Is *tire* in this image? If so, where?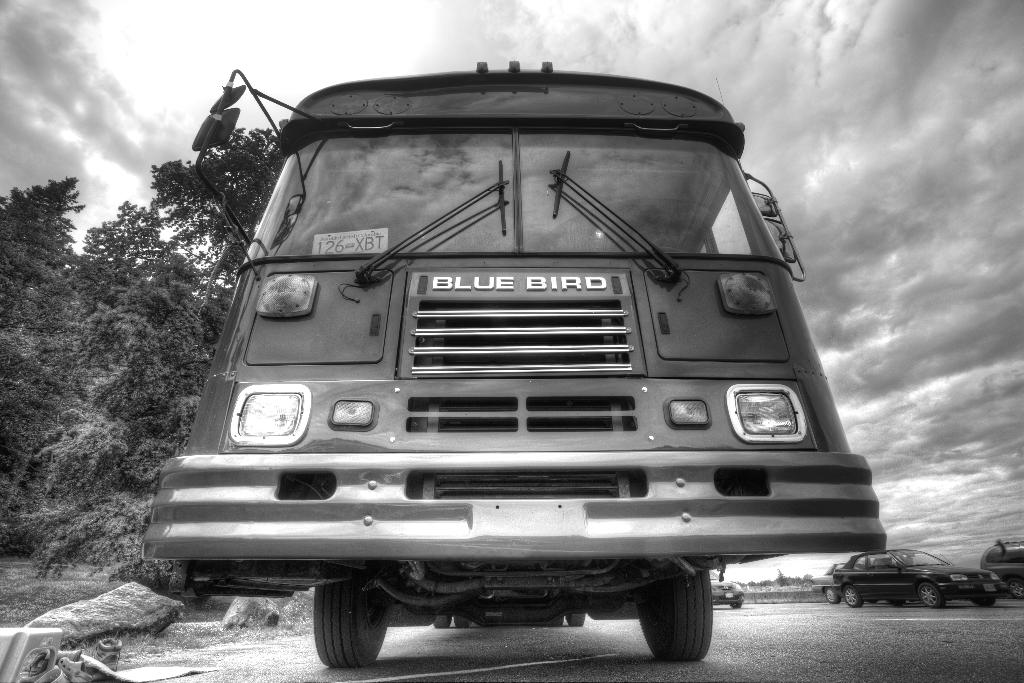
Yes, at bbox(843, 588, 862, 608).
